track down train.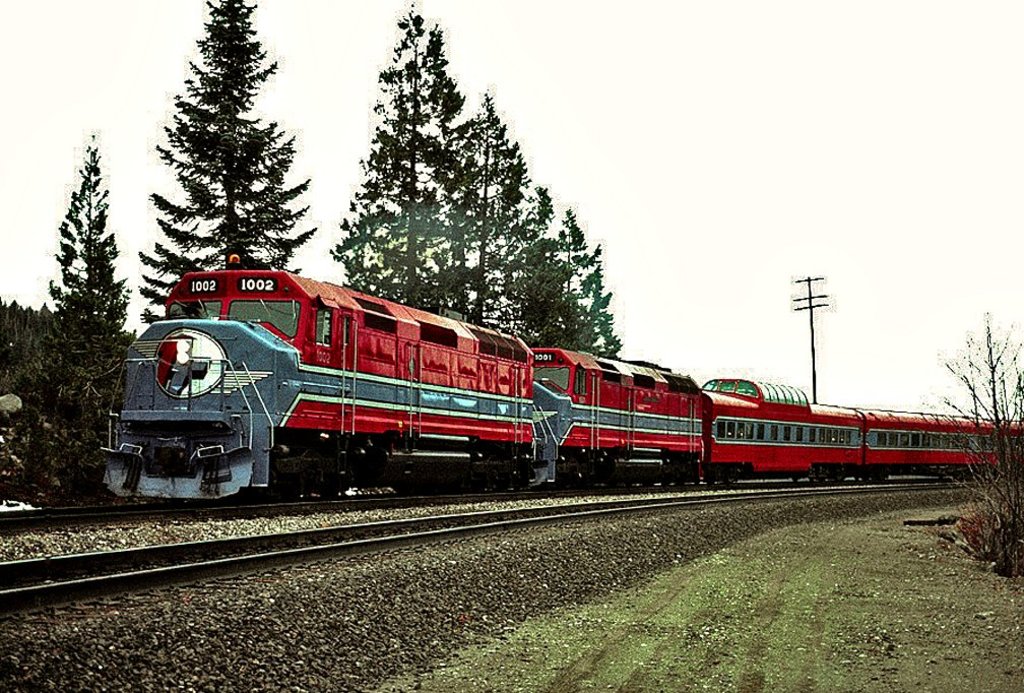
Tracked to box(90, 247, 1023, 506).
